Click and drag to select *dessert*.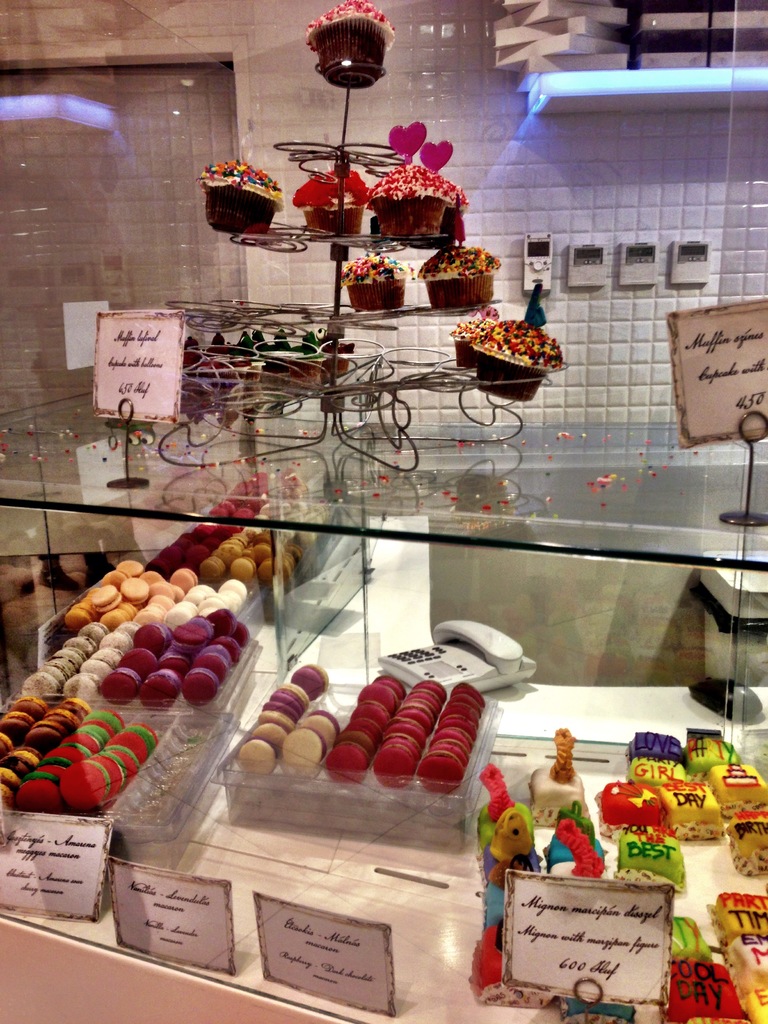
Selection: 306/719/332/741.
